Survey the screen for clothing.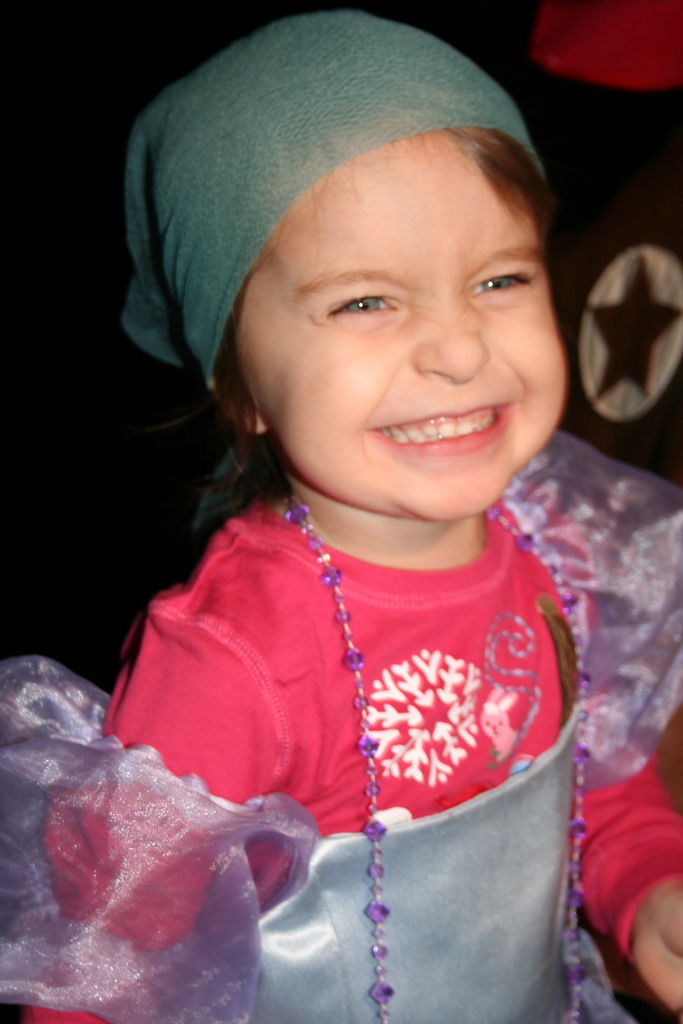
Survey found: region(99, 360, 627, 982).
